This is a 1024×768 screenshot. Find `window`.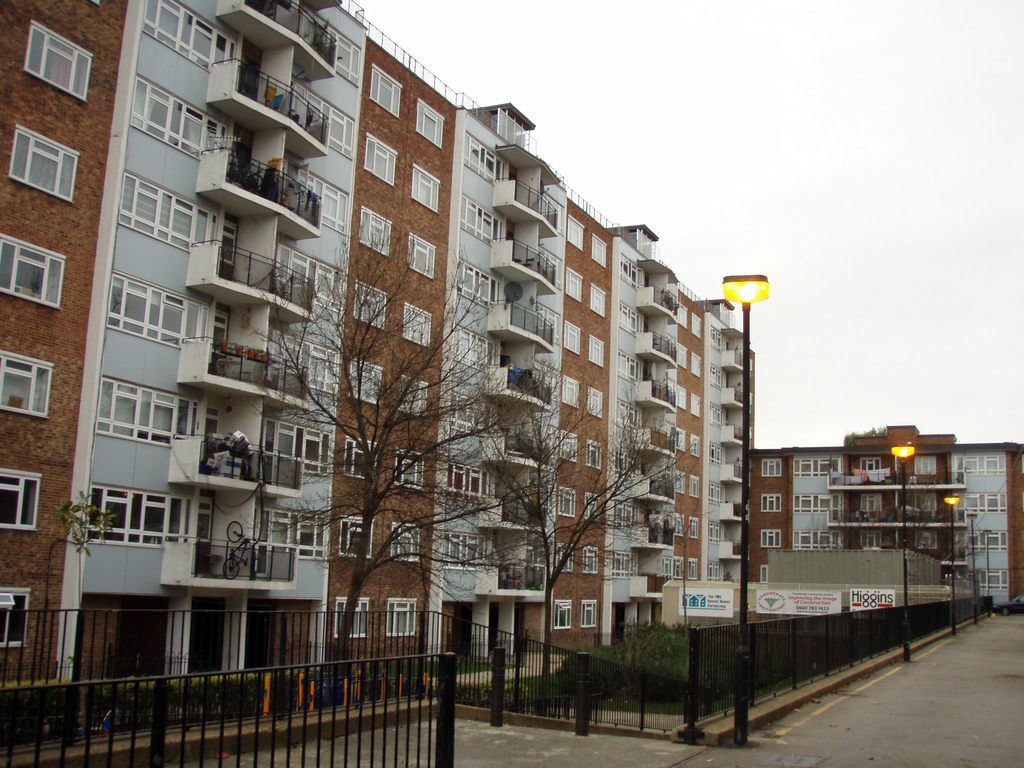
Bounding box: [691,434,700,454].
